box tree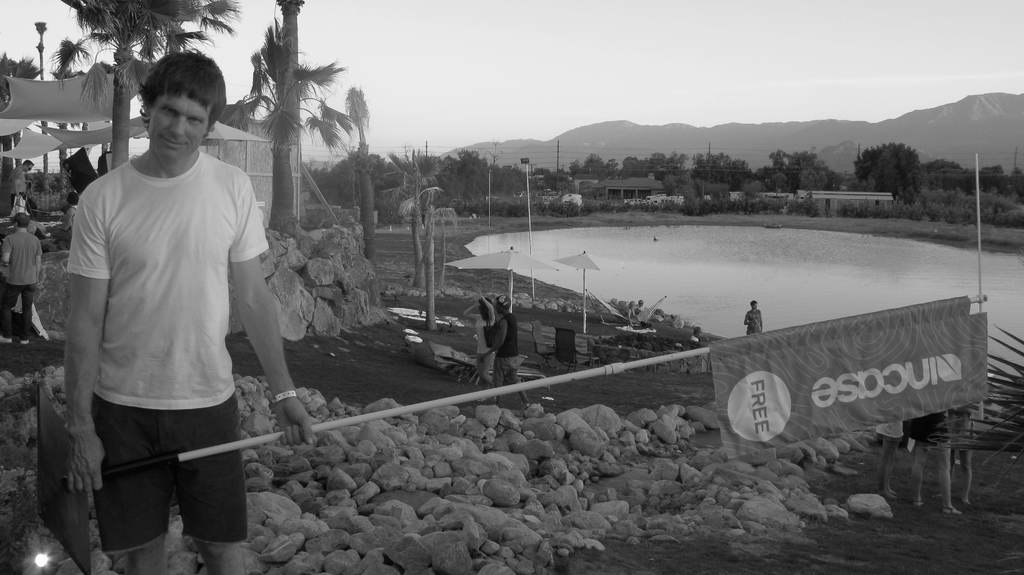
[229,15,350,231]
